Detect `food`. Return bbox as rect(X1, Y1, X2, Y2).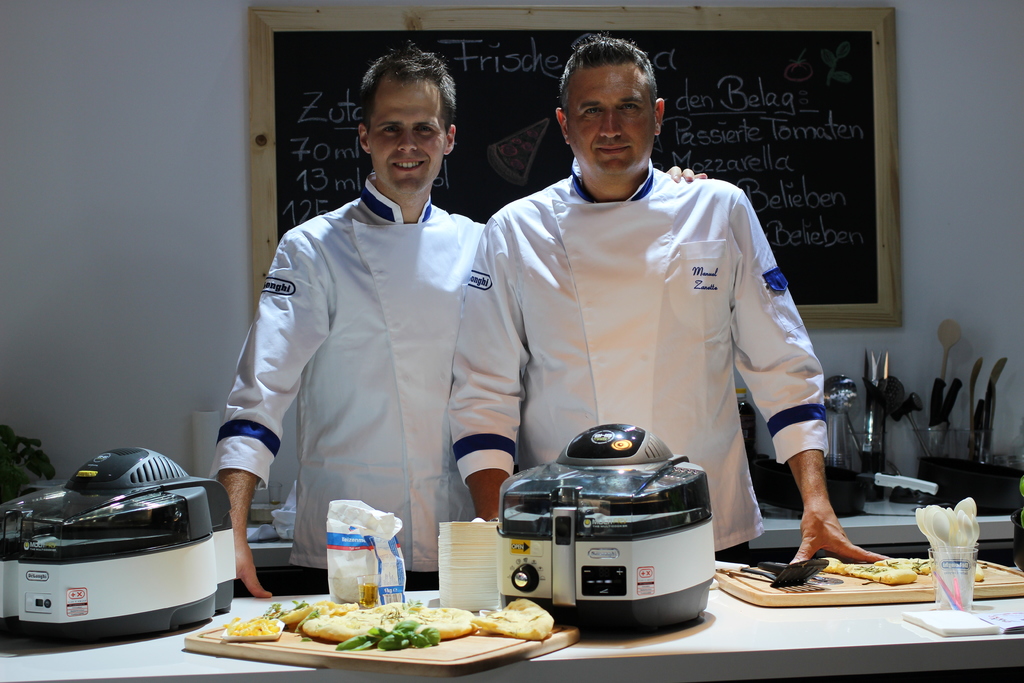
rect(868, 552, 987, 580).
